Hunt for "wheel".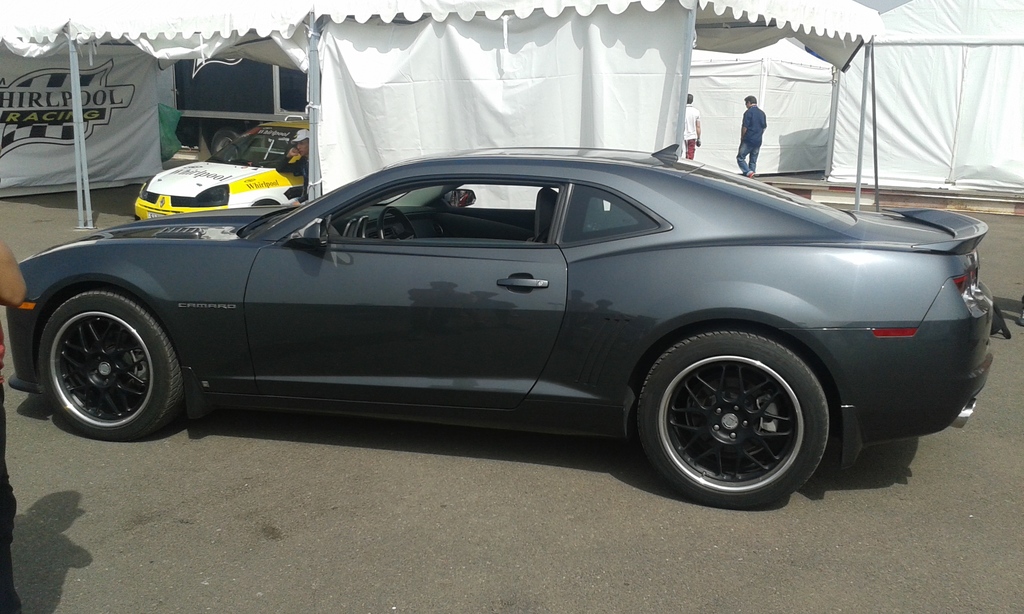
Hunted down at 644, 326, 846, 496.
